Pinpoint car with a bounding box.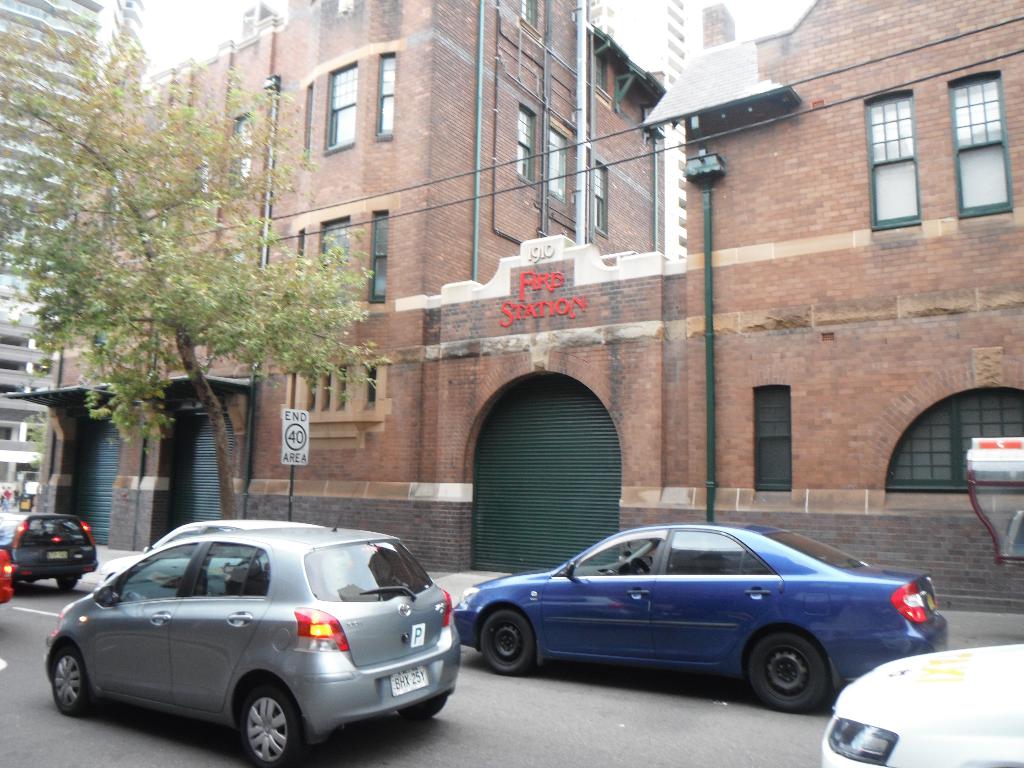
BBox(0, 511, 100, 593).
